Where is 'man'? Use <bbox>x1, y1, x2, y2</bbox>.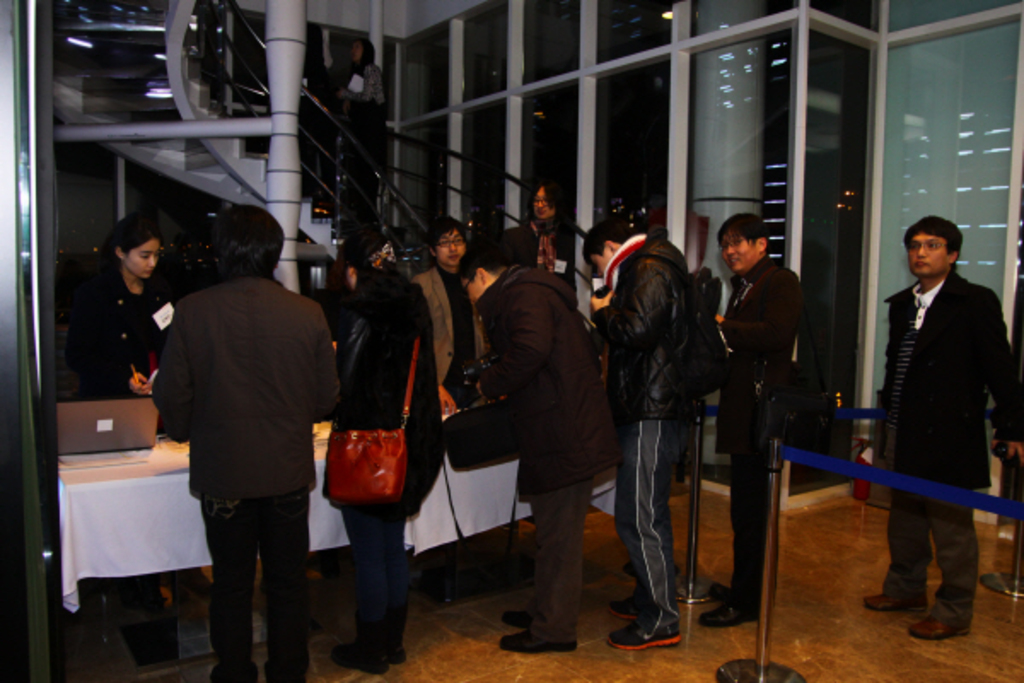
<bbox>527, 178, 579, 304</bbox>.
